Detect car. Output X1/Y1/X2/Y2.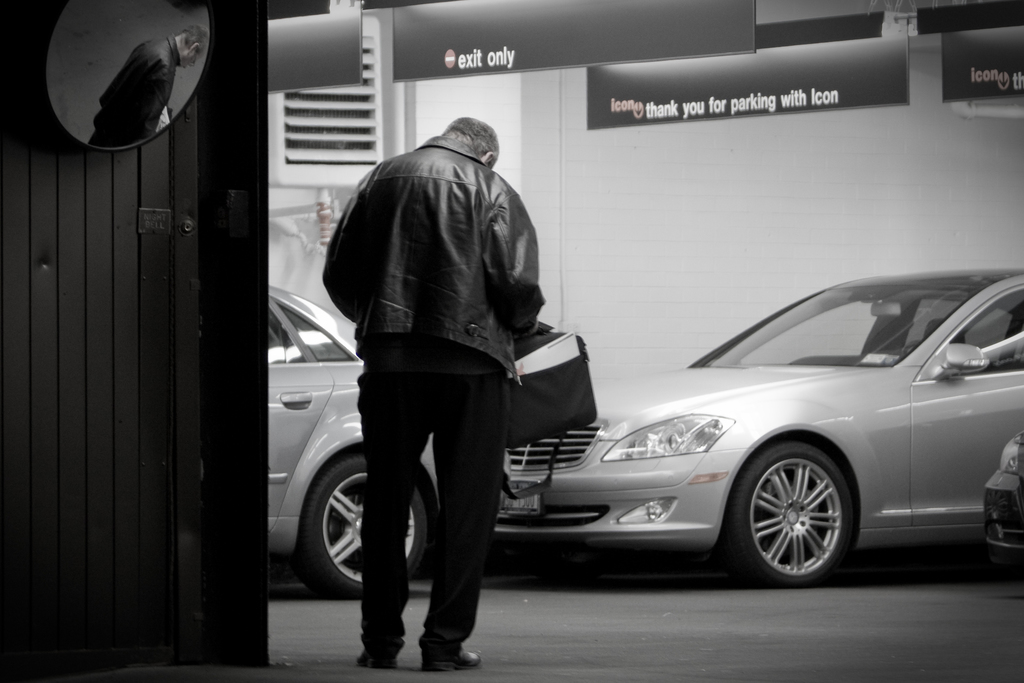
491/264/1023/590.
